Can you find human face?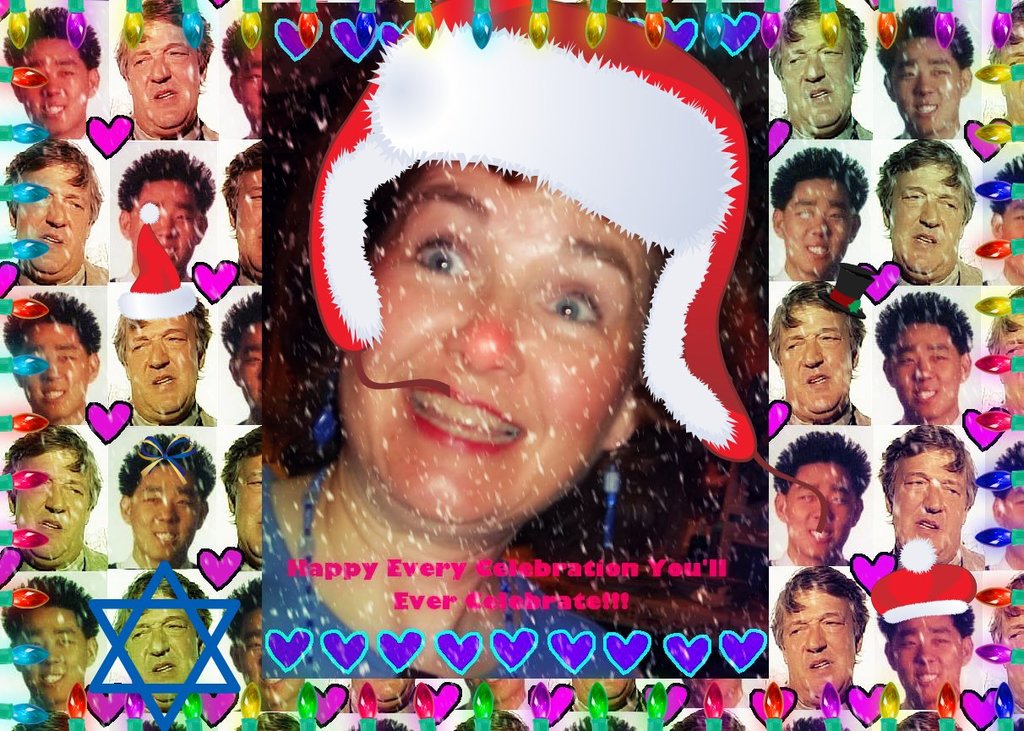
Yes, bounding box: {"left": 237, "top": 166, "right": 267, "bottom": 263}.
